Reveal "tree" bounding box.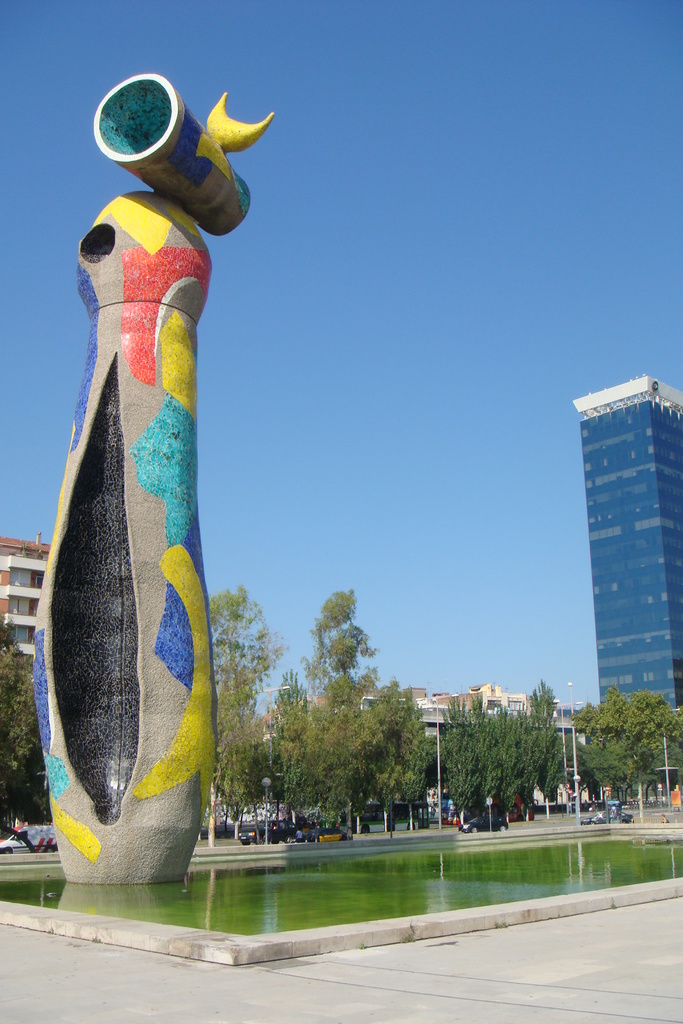
Revealed: x1=568, y1=689, x2=675, y2=817.
